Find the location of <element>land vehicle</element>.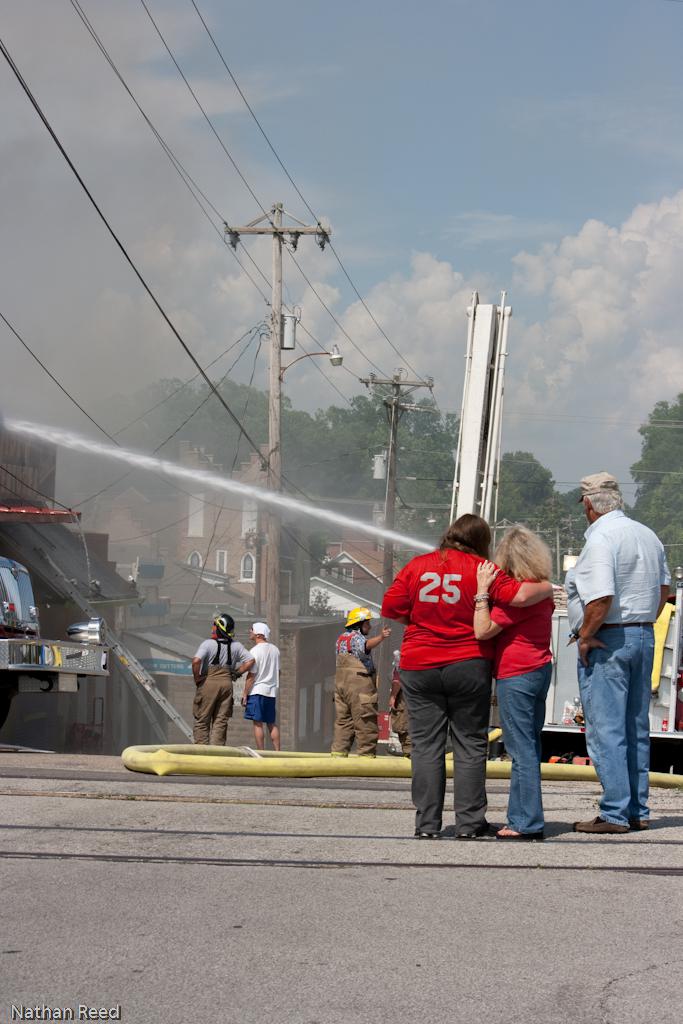
Location: bbox(0, 555, 109, 715).
